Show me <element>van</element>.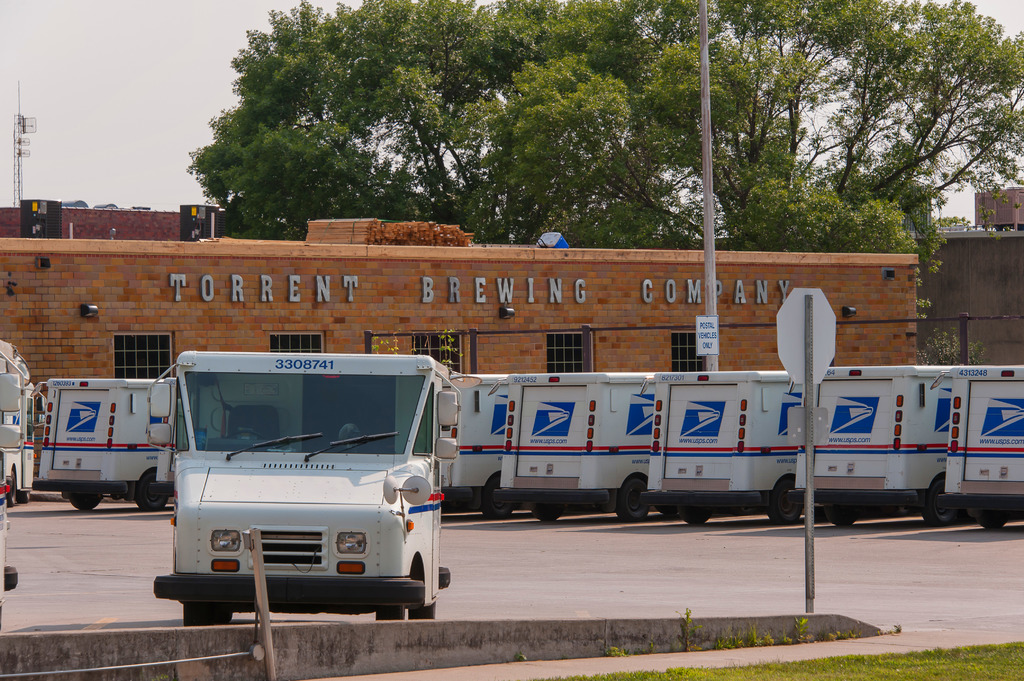
<element>van</element> is here: (439,371,510,518).
